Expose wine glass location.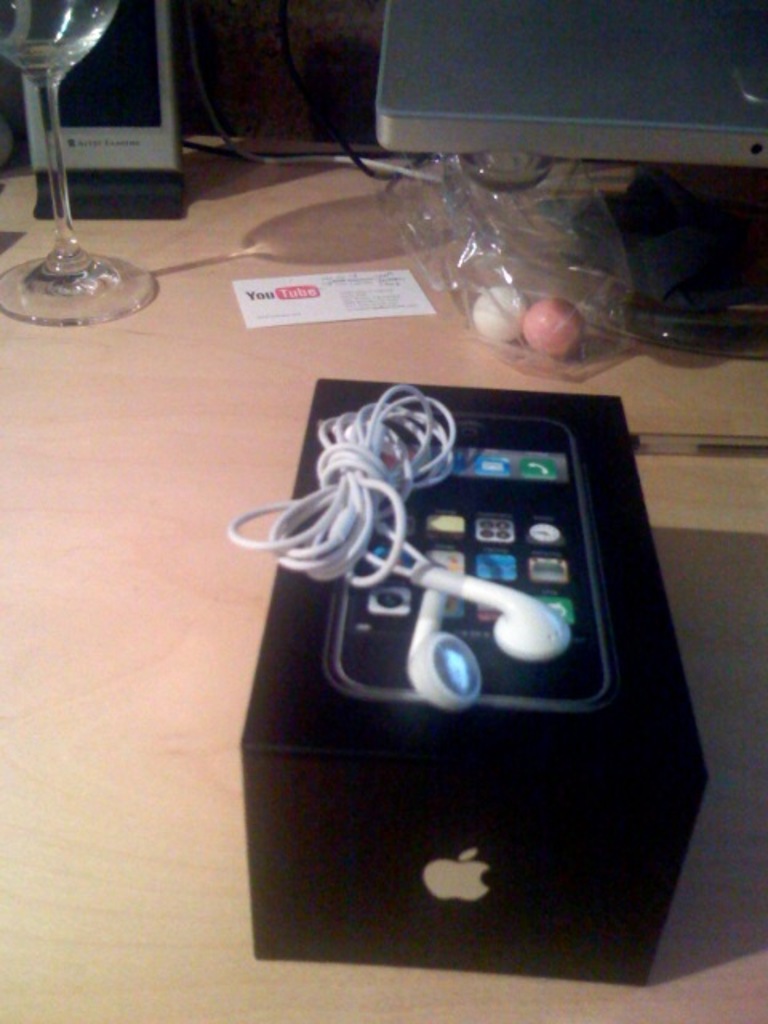
Exposed at (left=0, top=0, right=162, bottom=323).
